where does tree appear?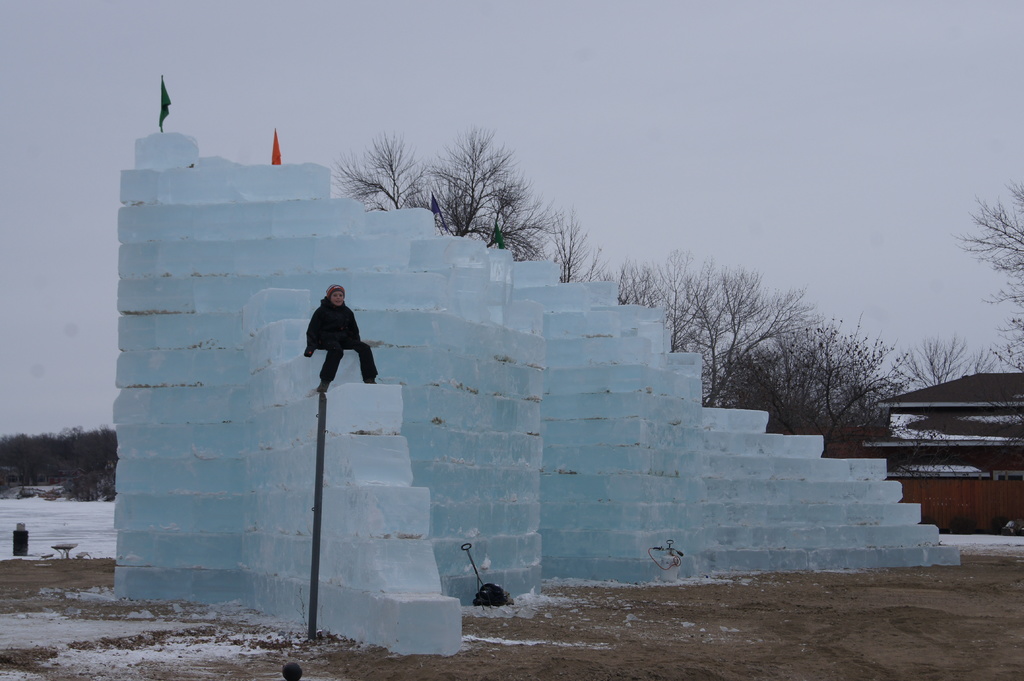
Appears at region(332, 128, 556, 263).
